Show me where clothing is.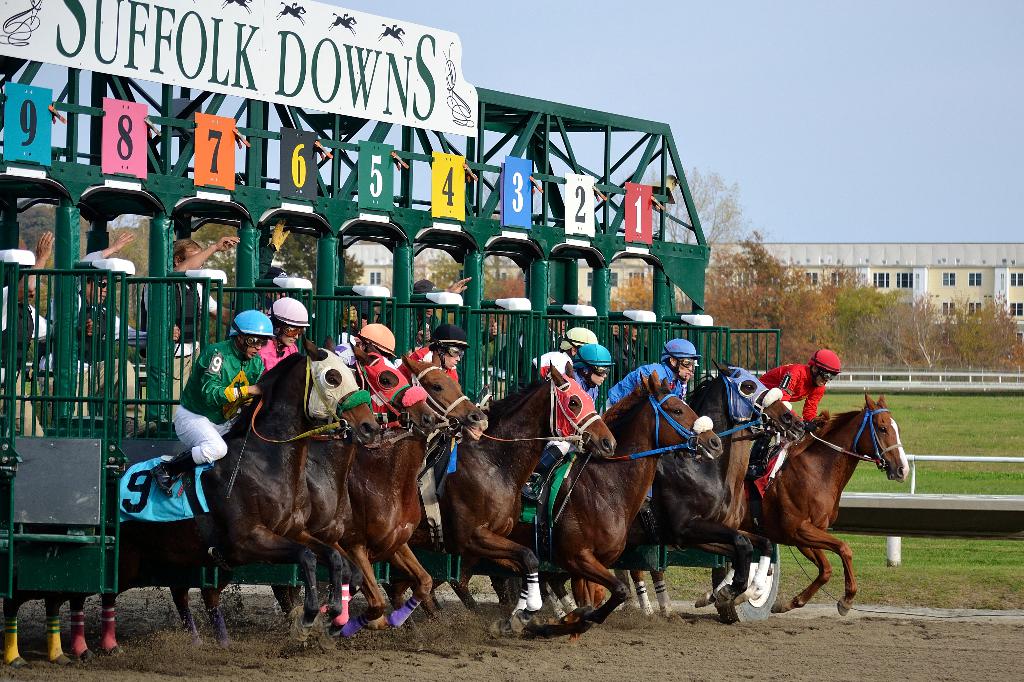
clothing is at x1=330, y1=335, x2=356, y2=371.
